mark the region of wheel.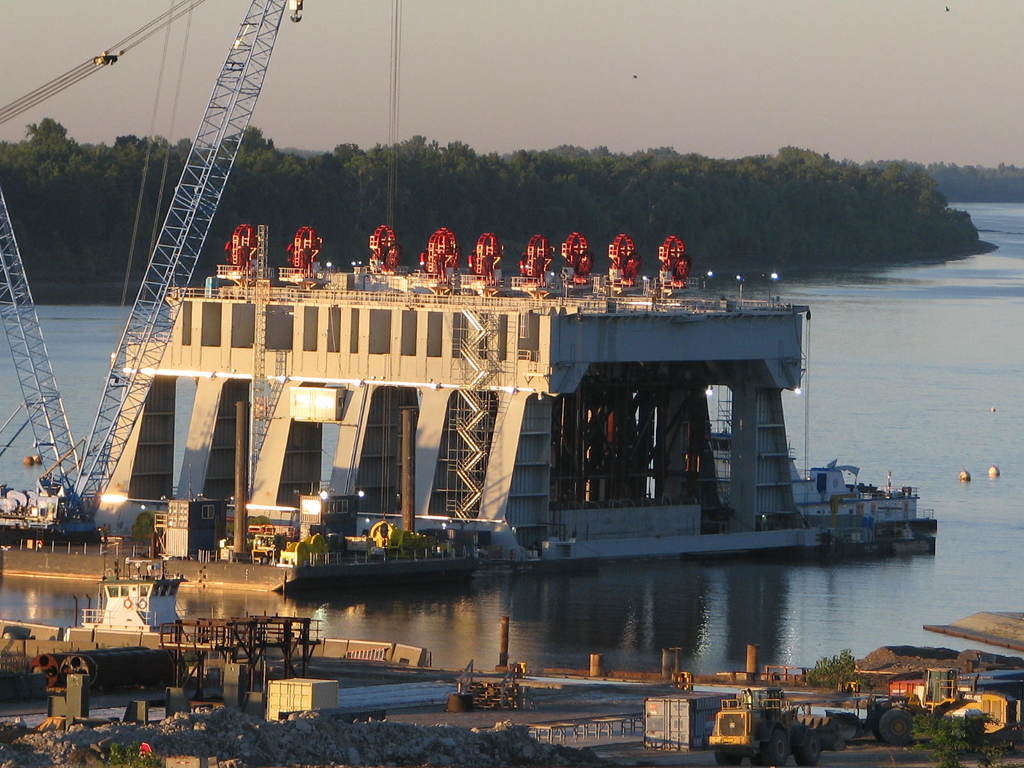
Region: left=797, top=733, right=821, bottom=767.
